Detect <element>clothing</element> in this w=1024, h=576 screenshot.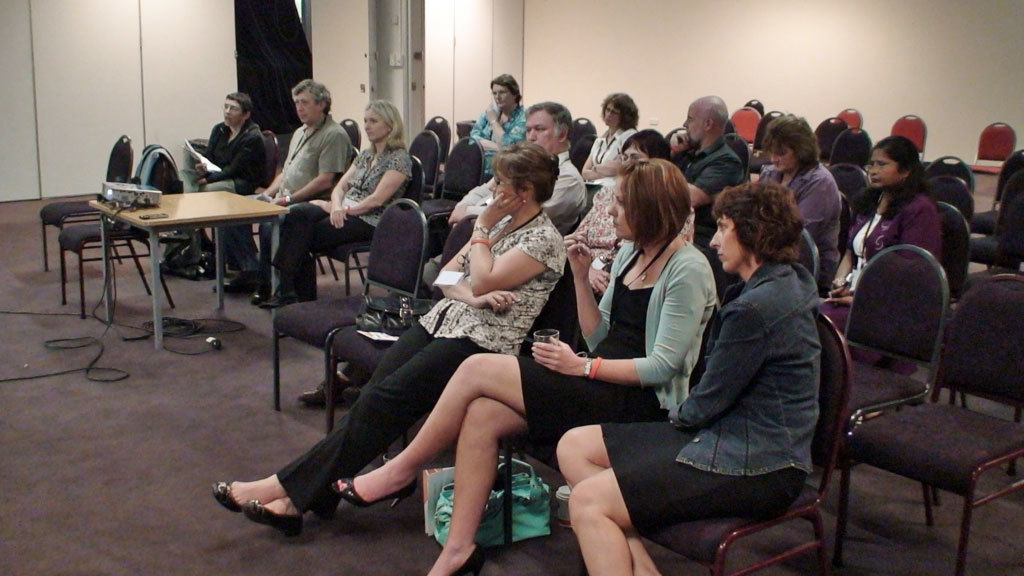
Detection: 269 149 418 299.
